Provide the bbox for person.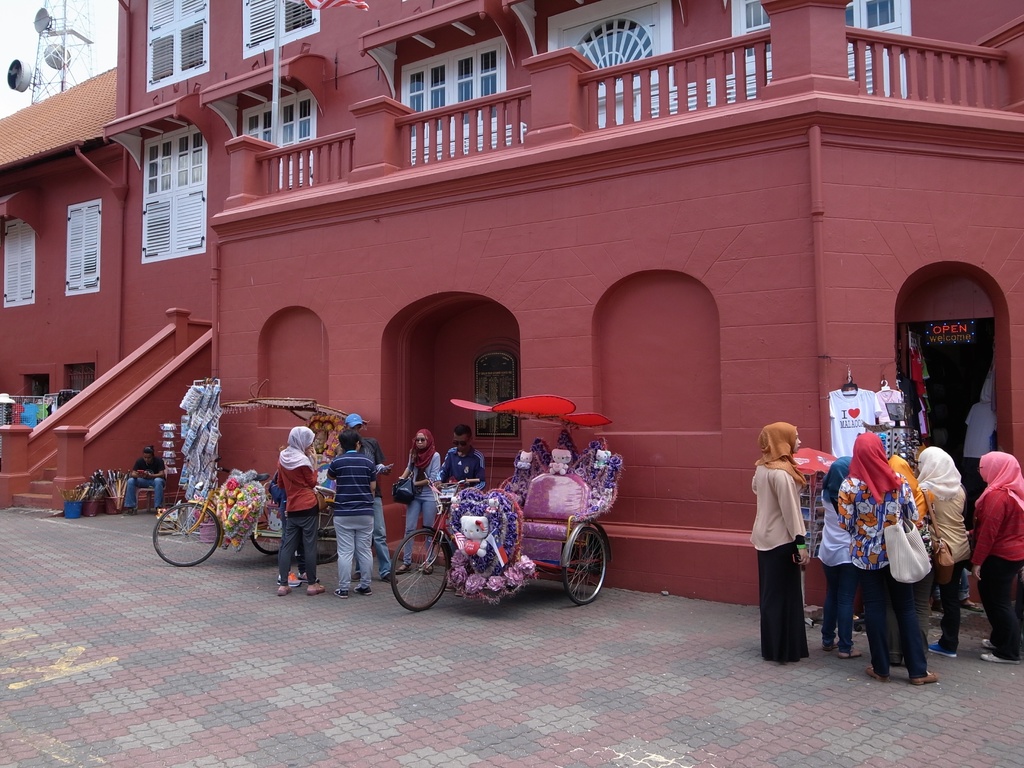
[913,446,970,652].
